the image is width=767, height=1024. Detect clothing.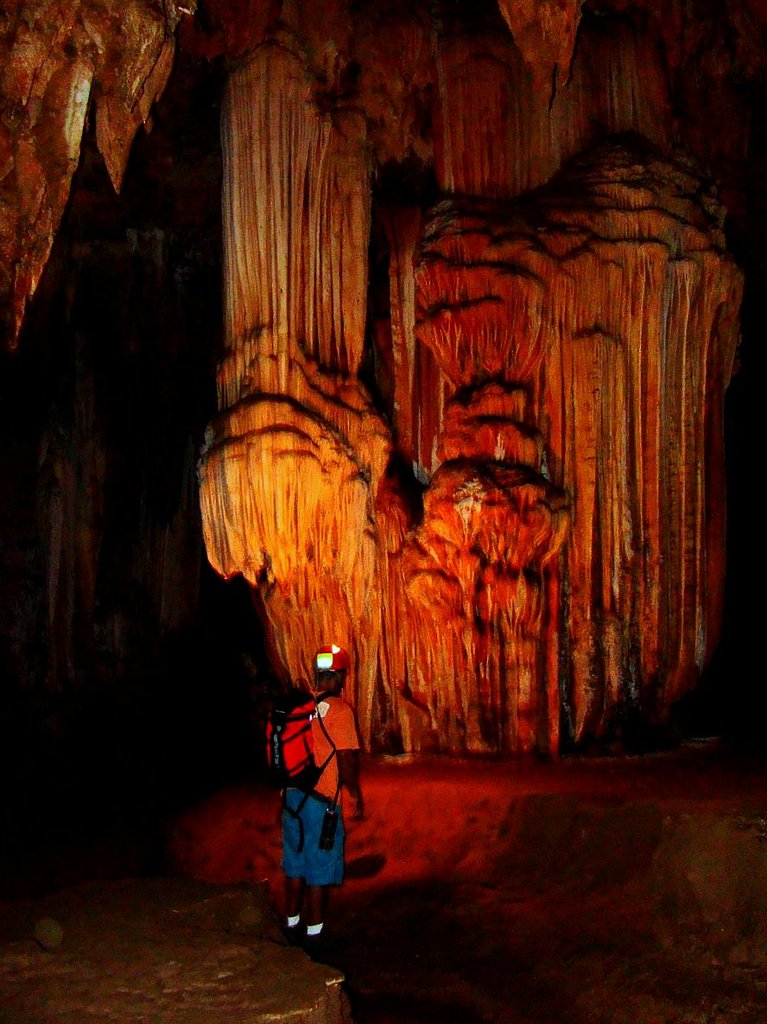
Detection: bbox(275, 673, 358, 925).
